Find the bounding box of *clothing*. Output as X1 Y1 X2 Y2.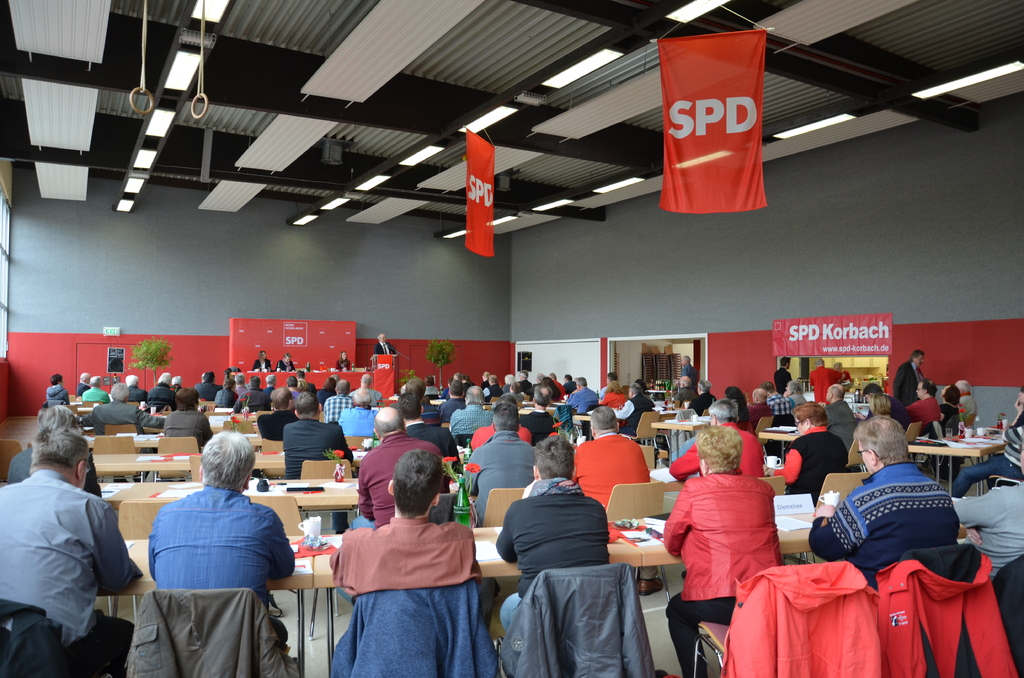
776 423 845 503.
